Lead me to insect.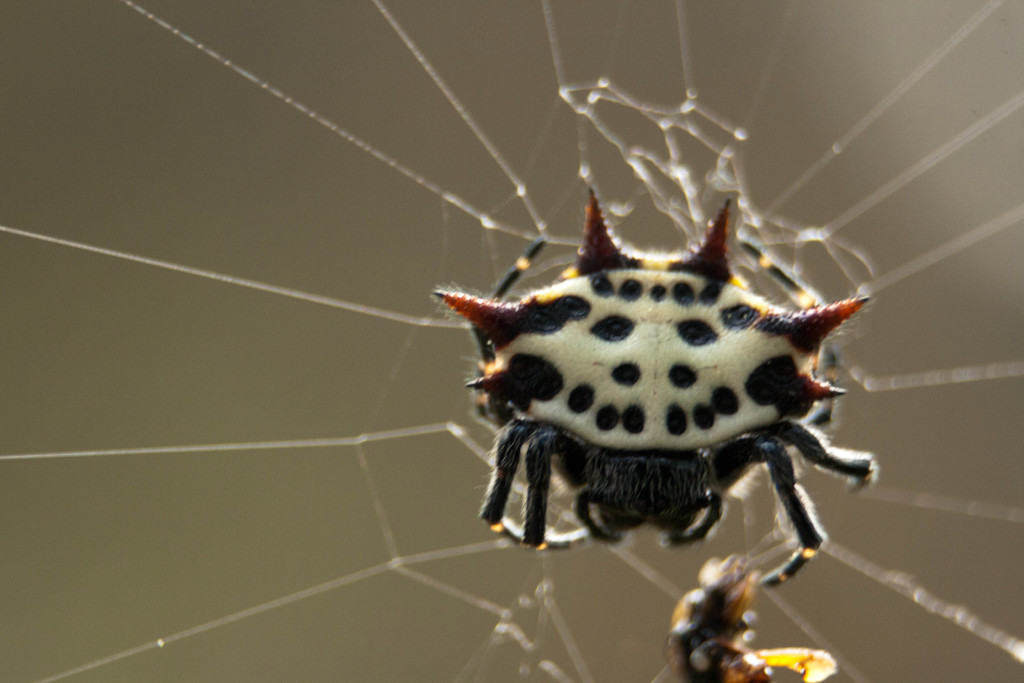
Lead to 430 187 881 588.
